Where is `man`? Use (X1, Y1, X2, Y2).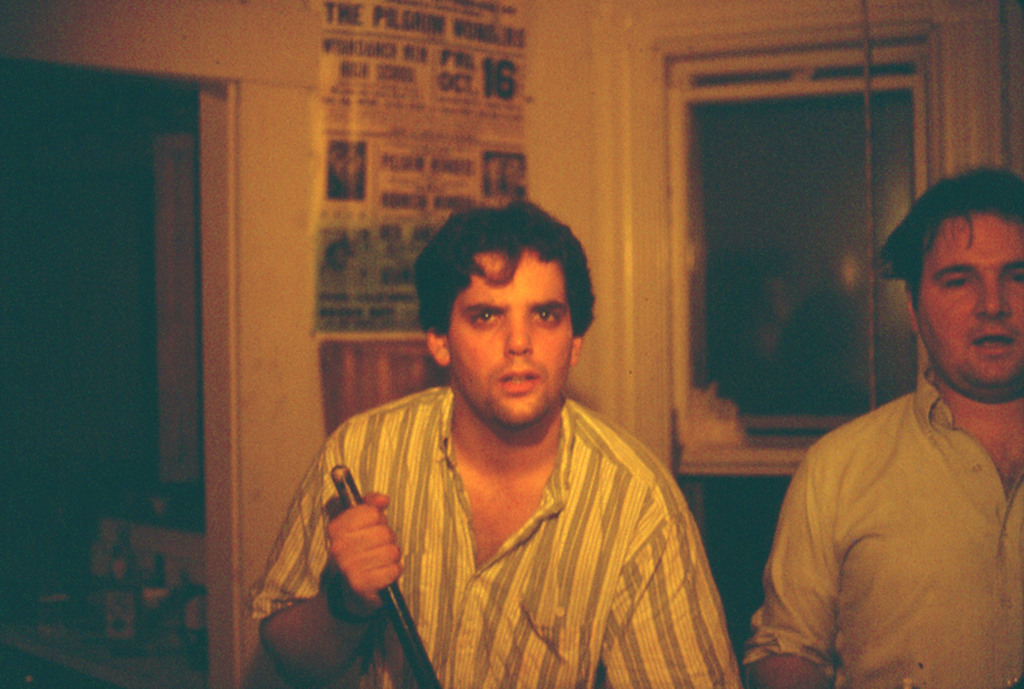
(246, 201, 740, 688).
